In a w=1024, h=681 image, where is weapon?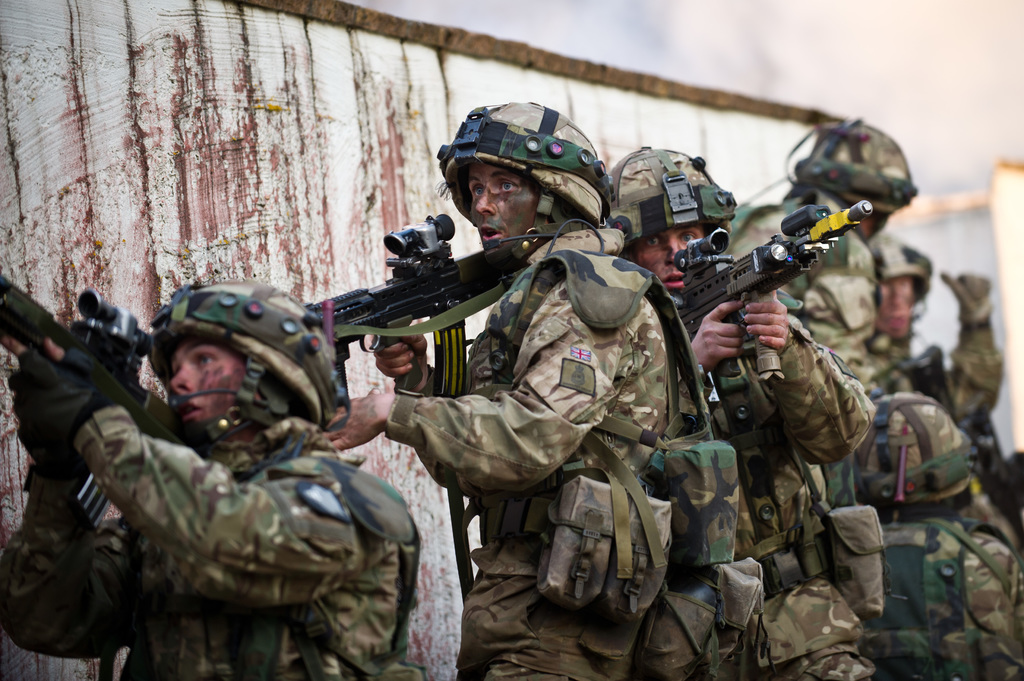
[666, 204, 876, 377].
